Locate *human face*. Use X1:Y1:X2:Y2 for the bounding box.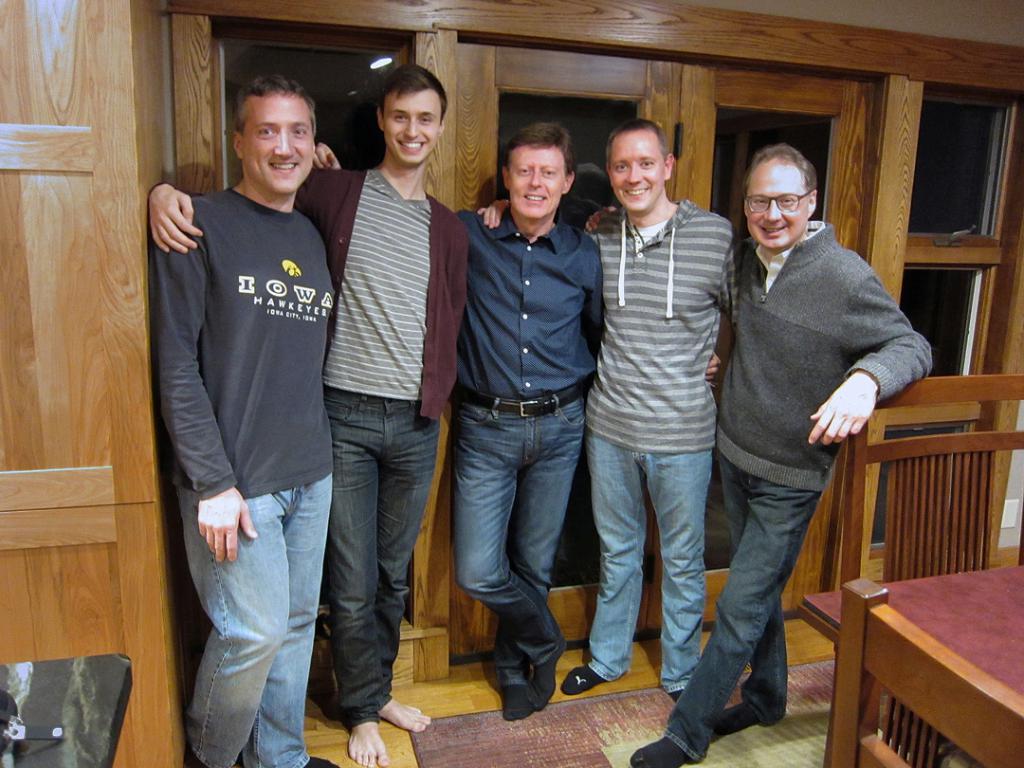
376:87:447:167.
